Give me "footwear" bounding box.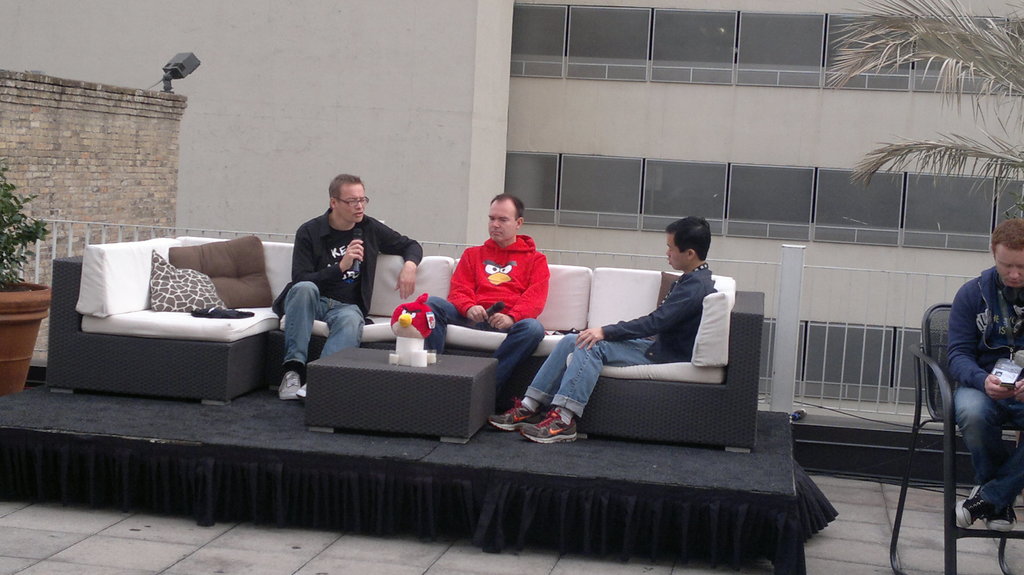
988/507/1018/533.
